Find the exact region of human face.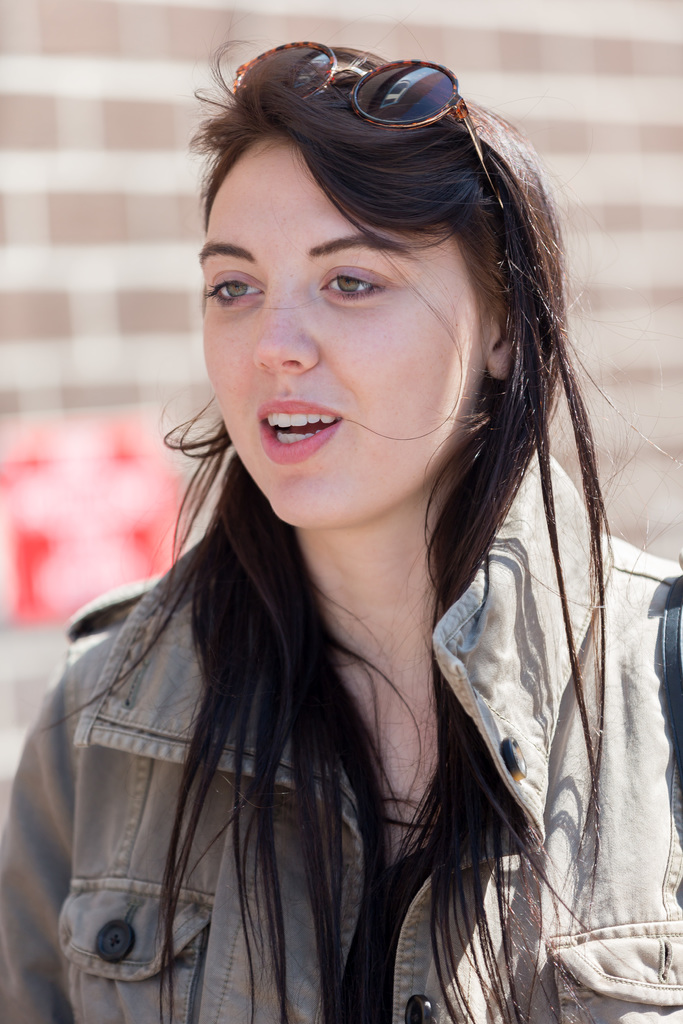
Exact region: <box>187,124,489,521</box>.
